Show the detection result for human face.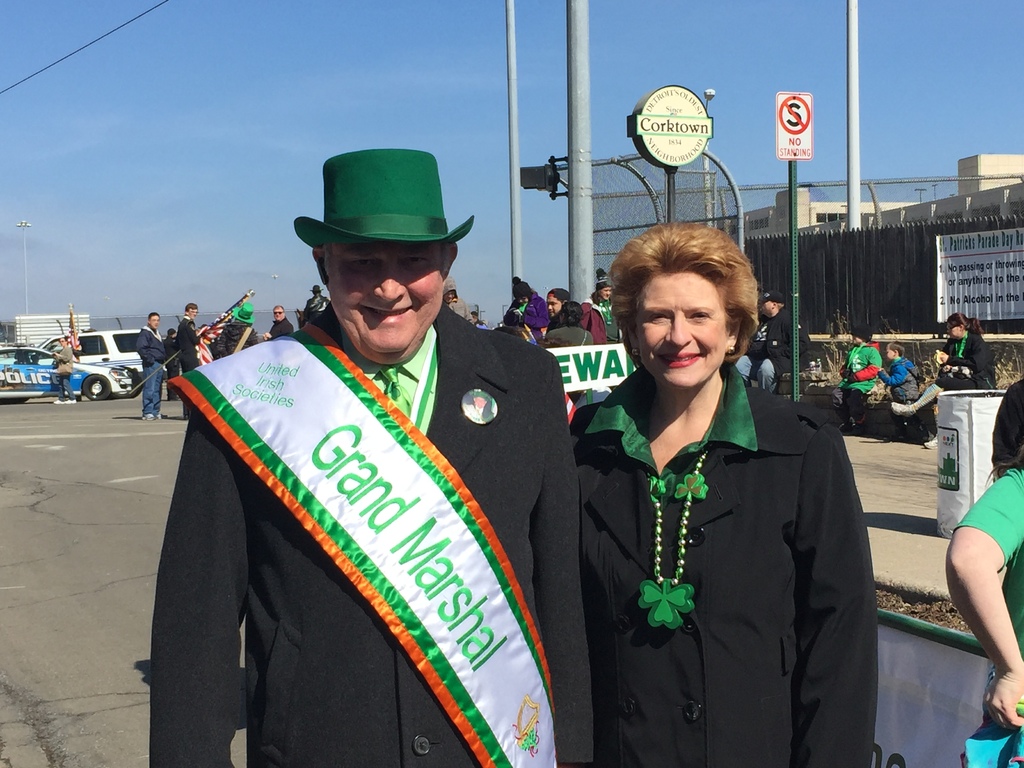
Rect(324, 241, 442, 365).
